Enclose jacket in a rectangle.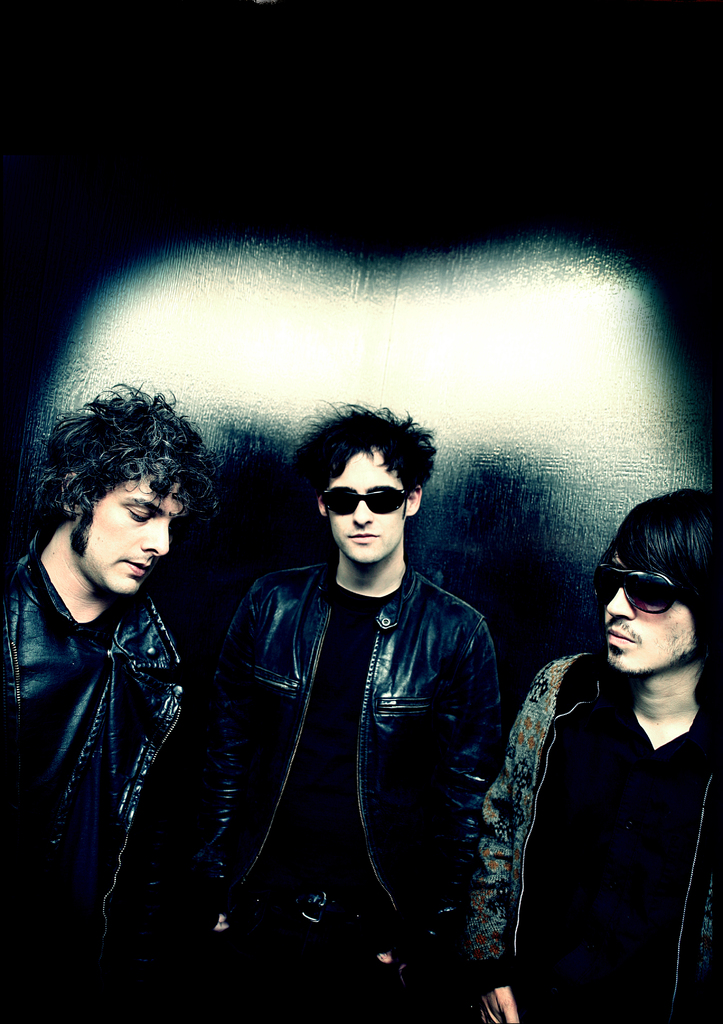
457,641,722,1023.
